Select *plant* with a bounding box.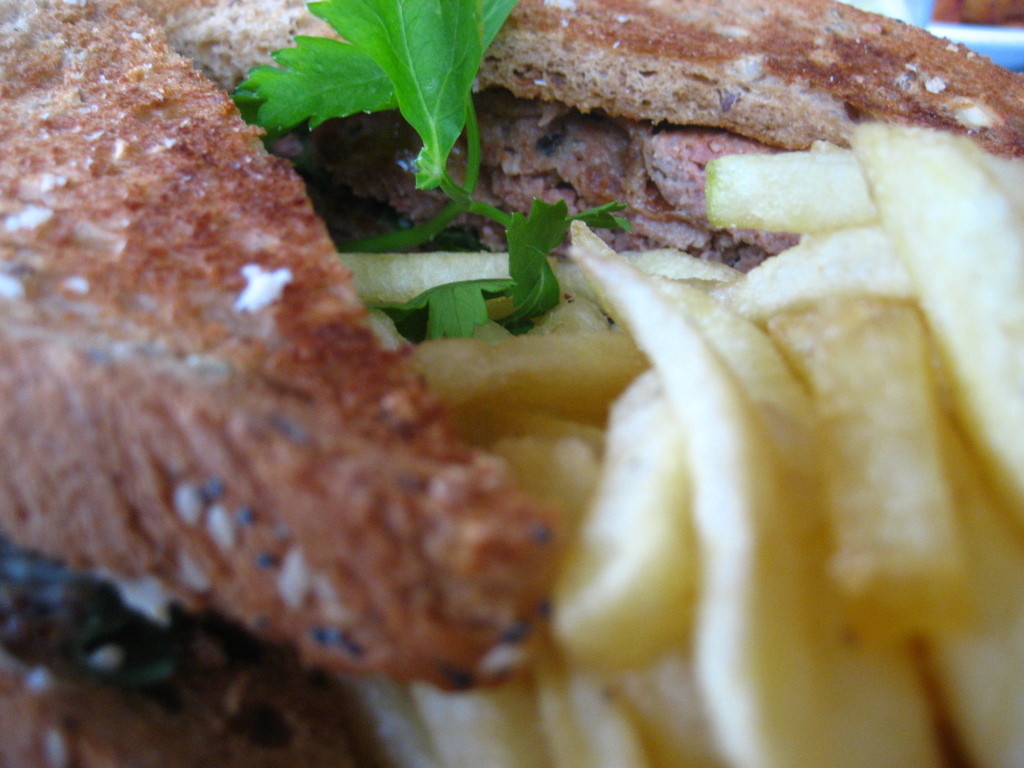
detection(237, 0, 641, 211).
